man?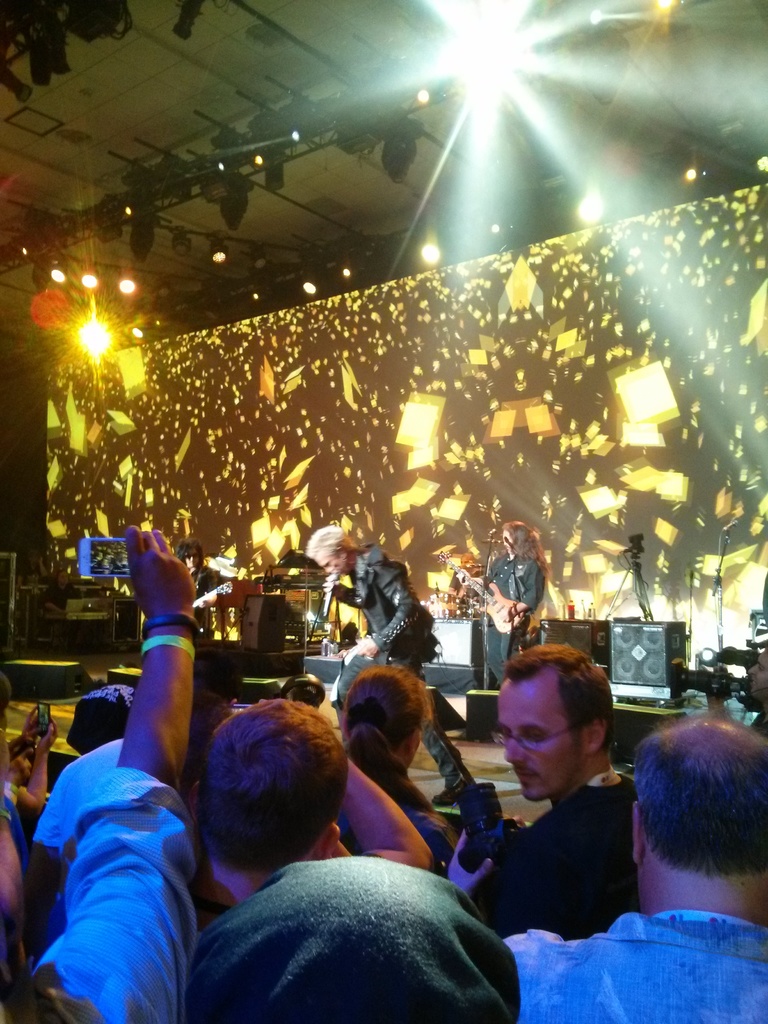
(455,645,637,934)
